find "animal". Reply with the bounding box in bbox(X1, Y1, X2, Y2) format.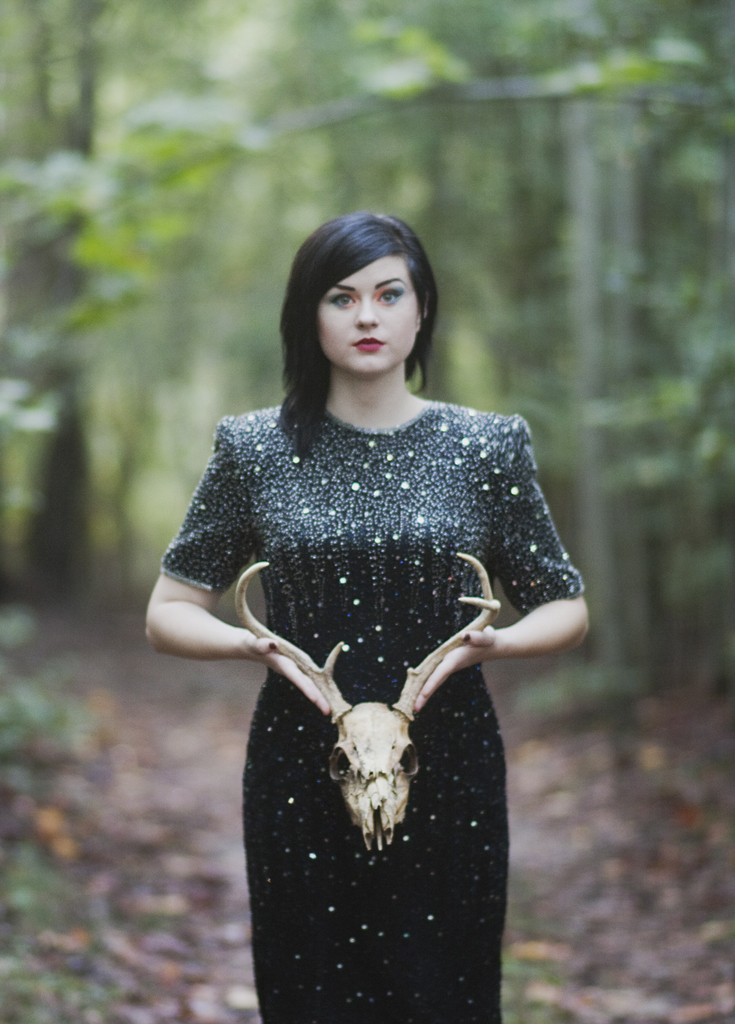
bbox(236, 545, 506, 858).
